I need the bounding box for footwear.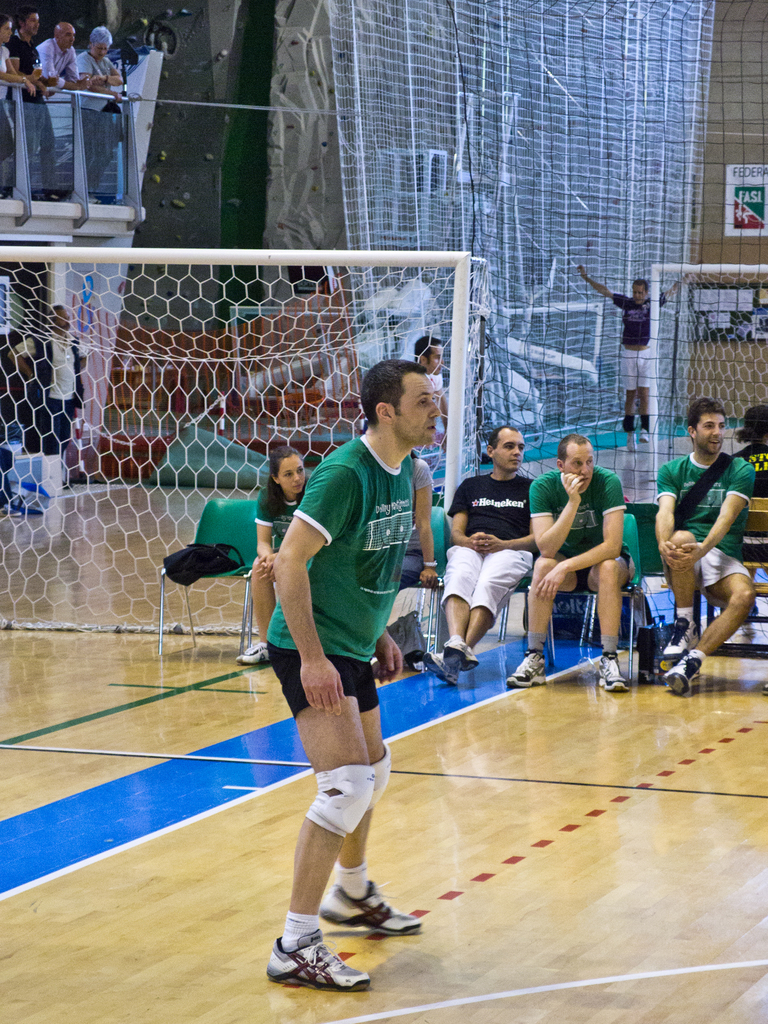
Here it is: [left=272, top=922, right=363, bottom=993].
